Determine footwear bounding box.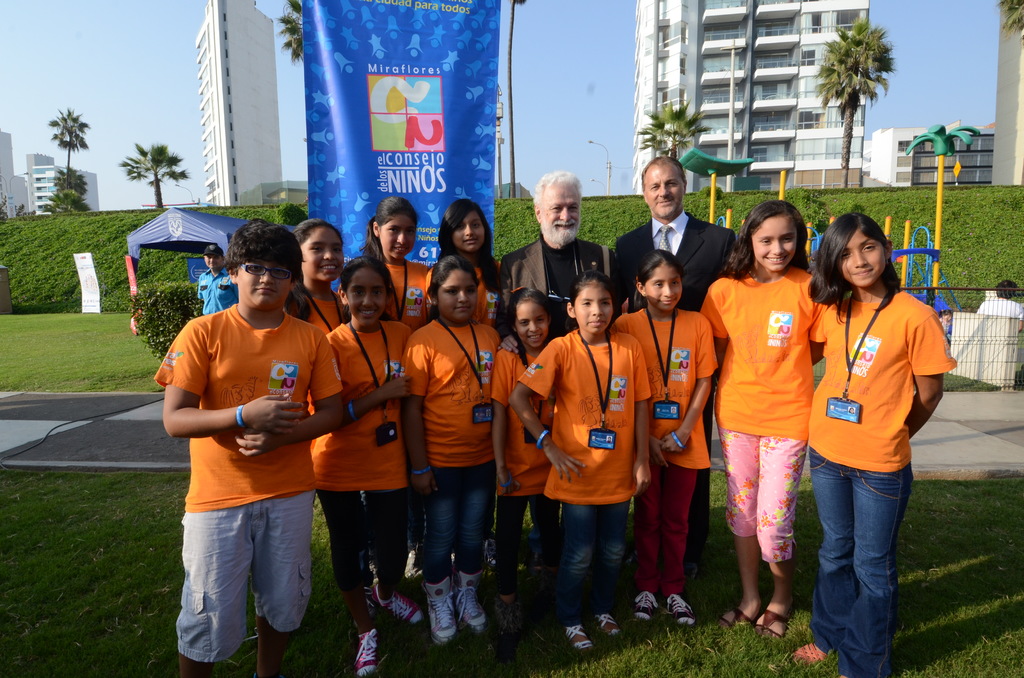
Determined: (367,591,425,629).
